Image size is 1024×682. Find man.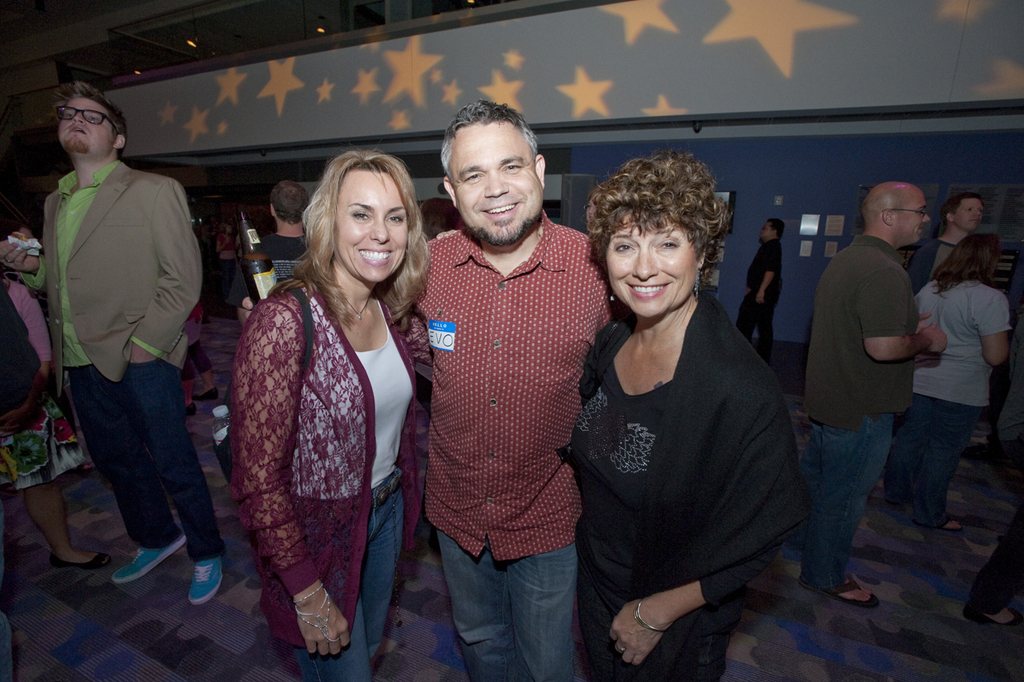
(x1=18, y1=85, x2=218, y2=598).
